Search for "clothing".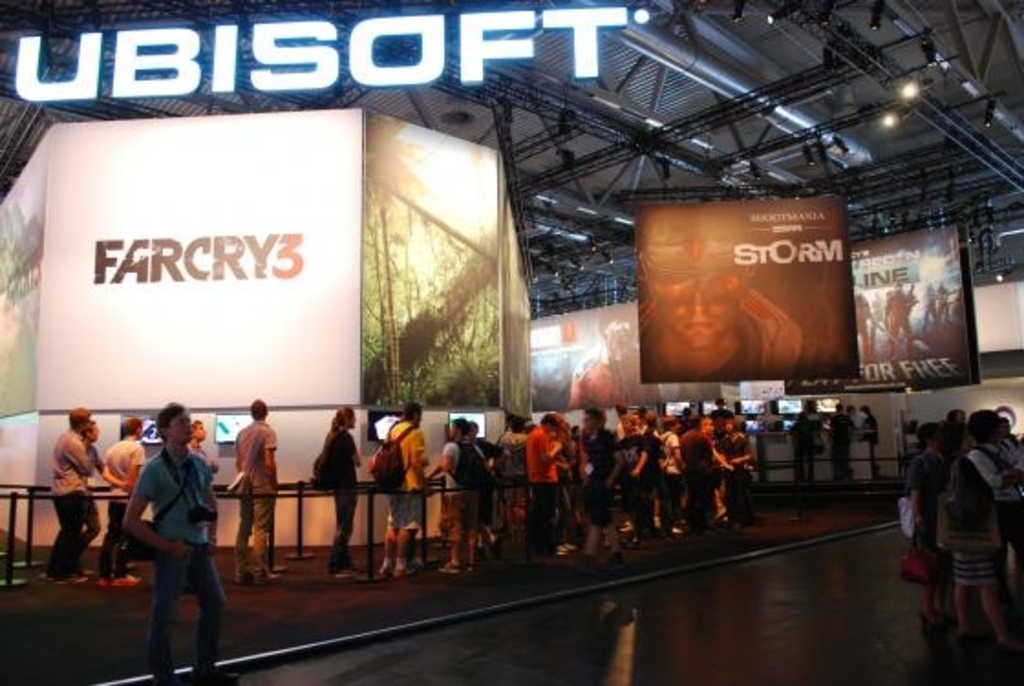
Found at select_region(799, 415, 817, 476).
